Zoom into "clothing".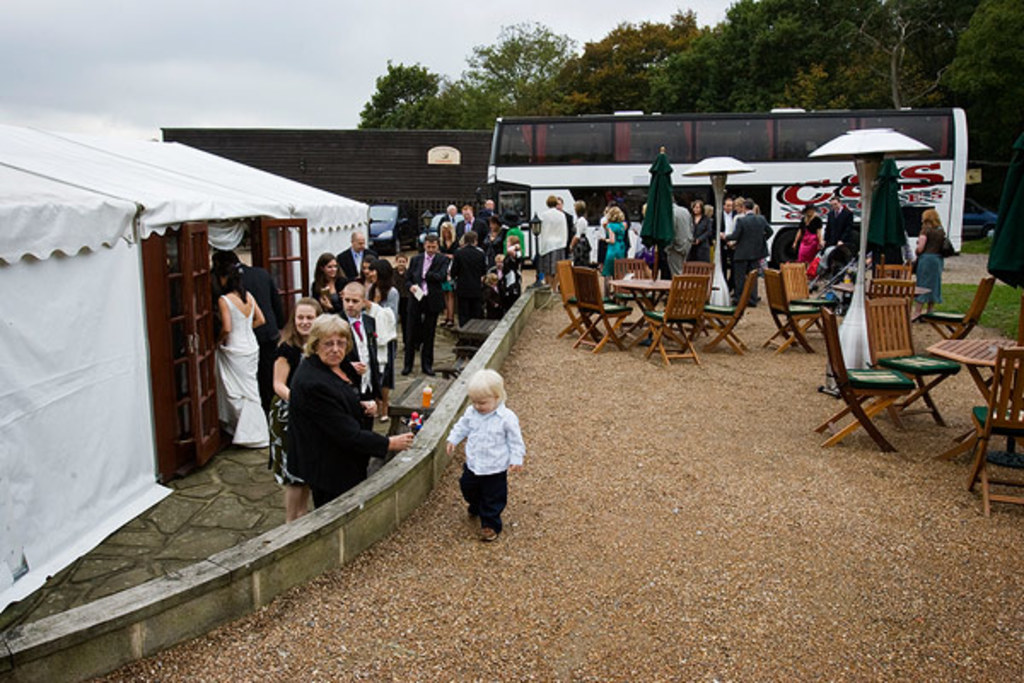
Zoom target: <box>336,242,367,285</box>.
